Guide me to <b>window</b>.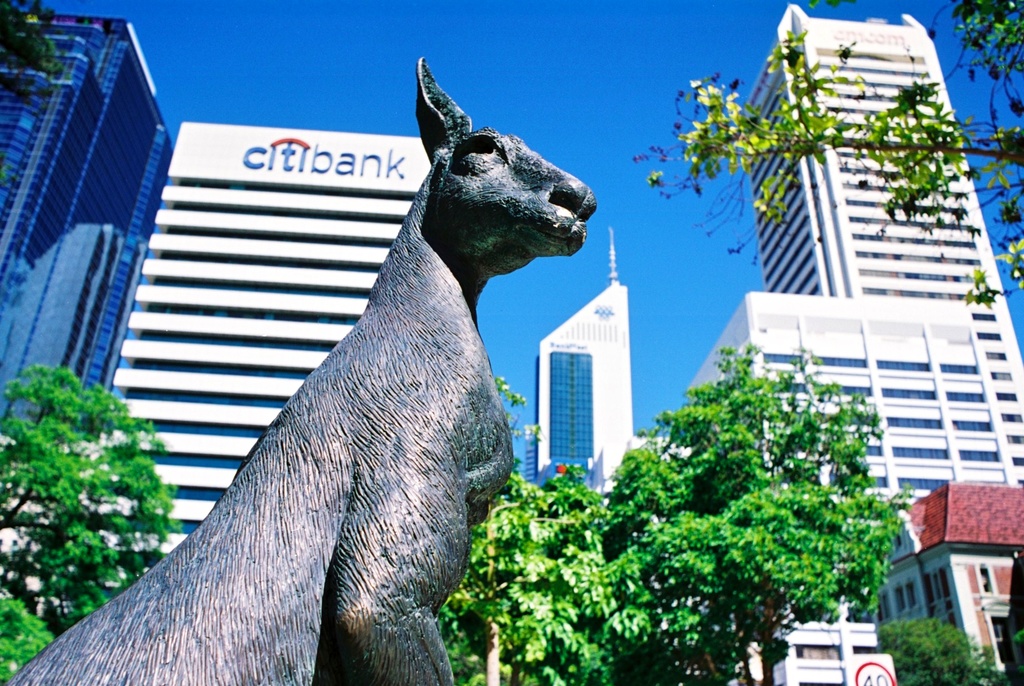
Guidance: [x1=876, y1=596, x2=886, y2=623].
